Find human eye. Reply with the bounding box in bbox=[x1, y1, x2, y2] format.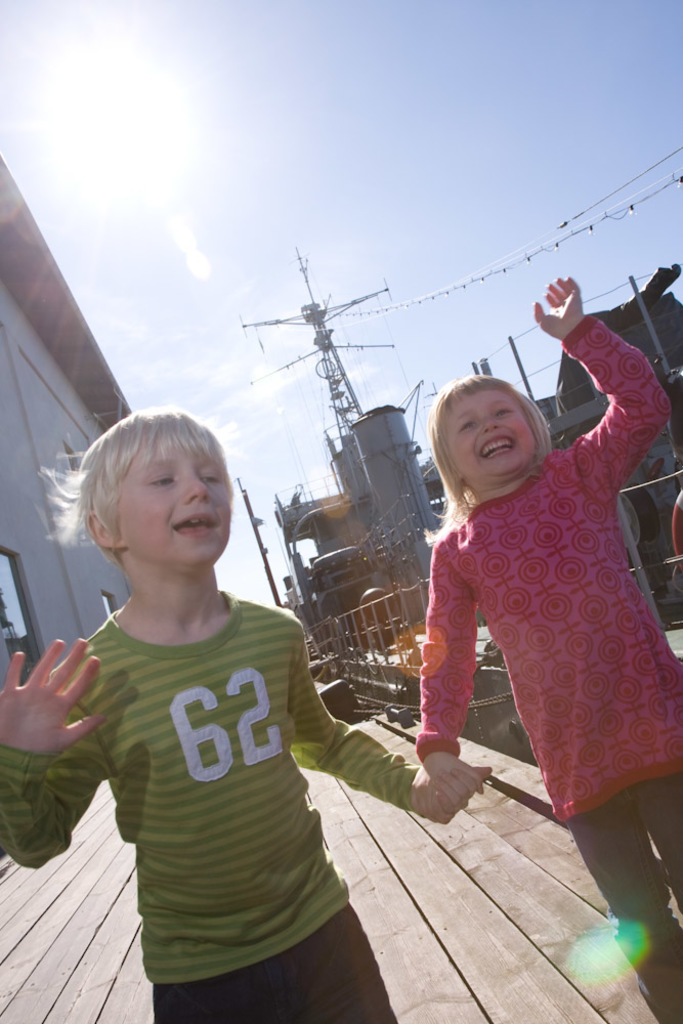
bbox=[458, 412, 479, 435].
